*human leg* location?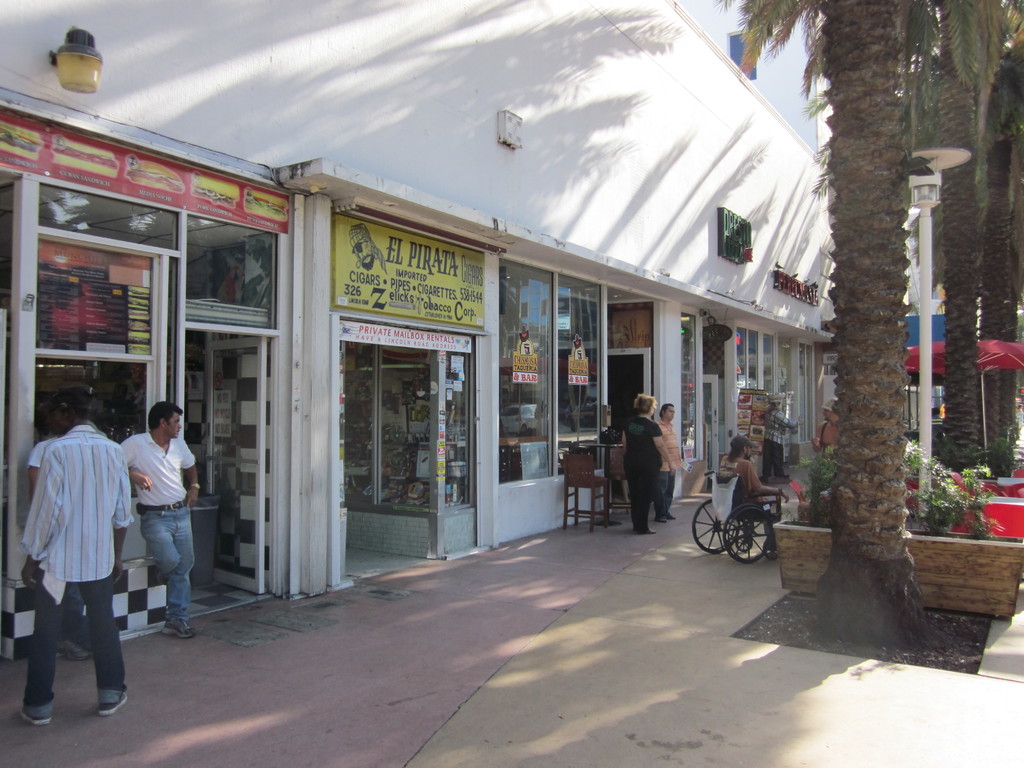
(x1=21, y1=577, x2=77, y2=728)
